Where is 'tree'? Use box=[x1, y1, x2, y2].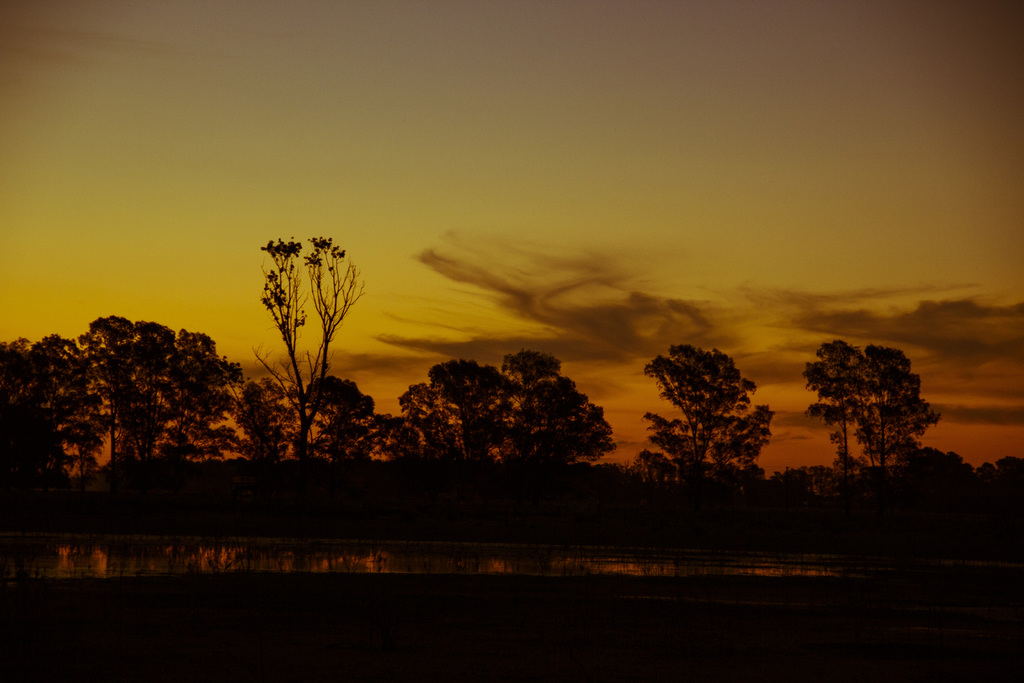
box=[0, 315, 622, 528].
